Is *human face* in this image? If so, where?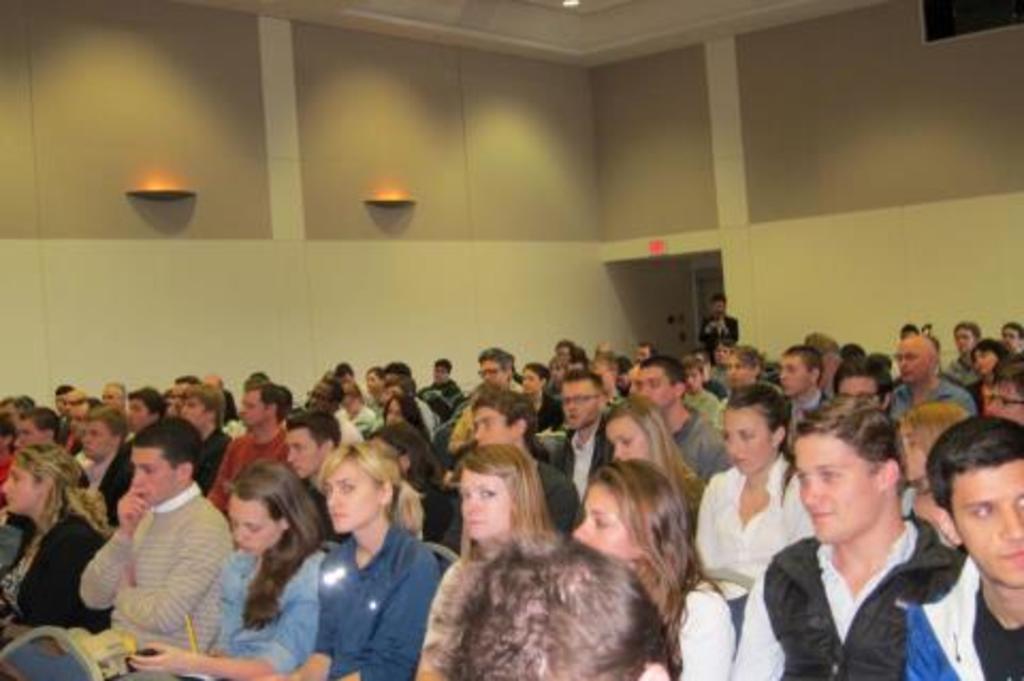
Yes, at 553 346 574 369.
